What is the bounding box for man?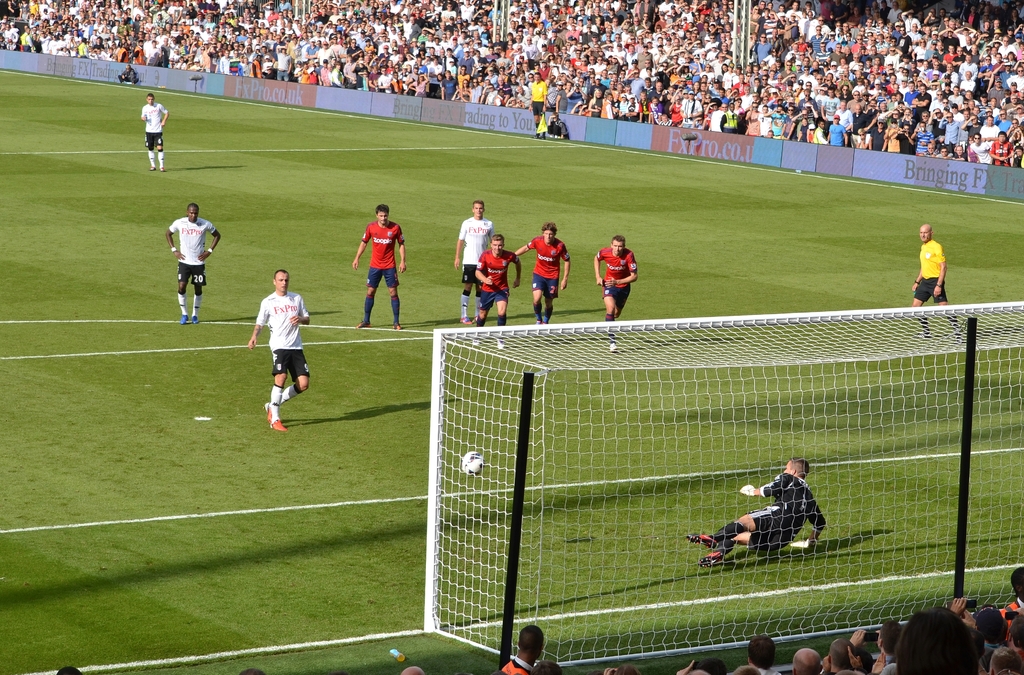
{"left": 509, "top": 218, "right": 571, "bottom": 337}.
